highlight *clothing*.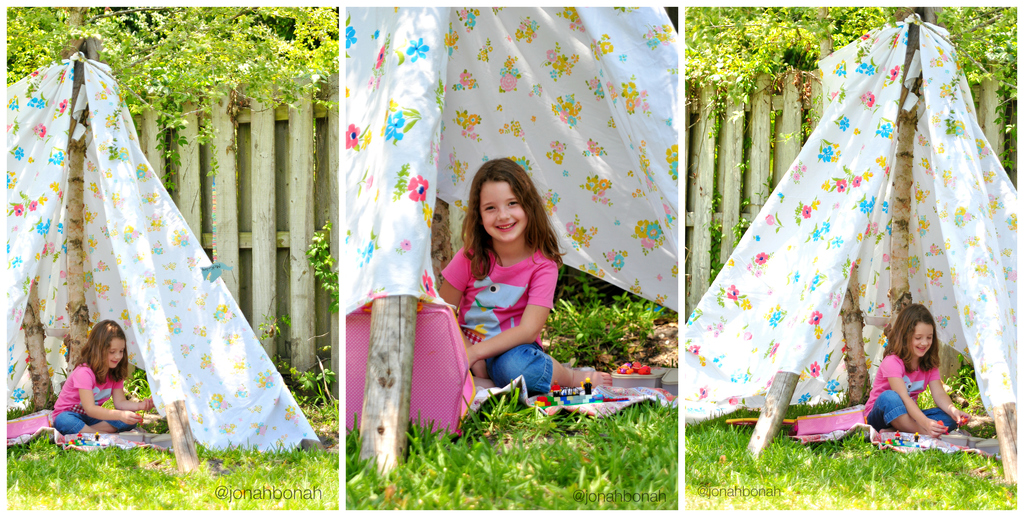
Highlighted region: 49:353:151:434.
